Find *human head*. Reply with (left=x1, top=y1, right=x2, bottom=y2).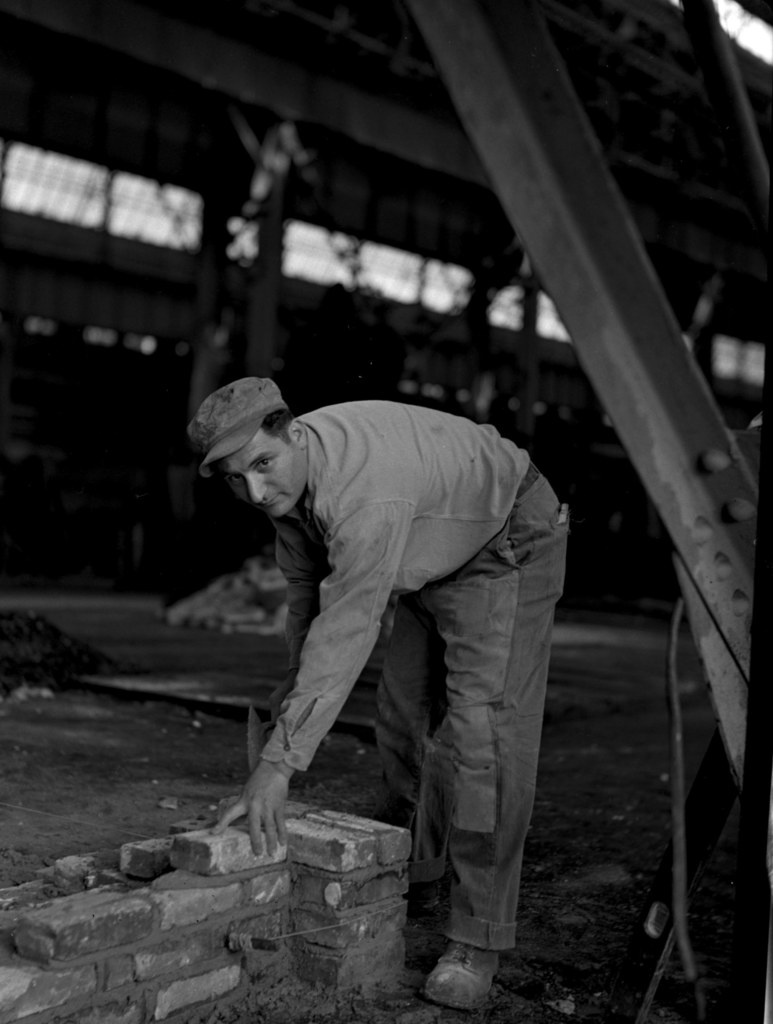
(left=196, top=363, right=317, bottom=523).
